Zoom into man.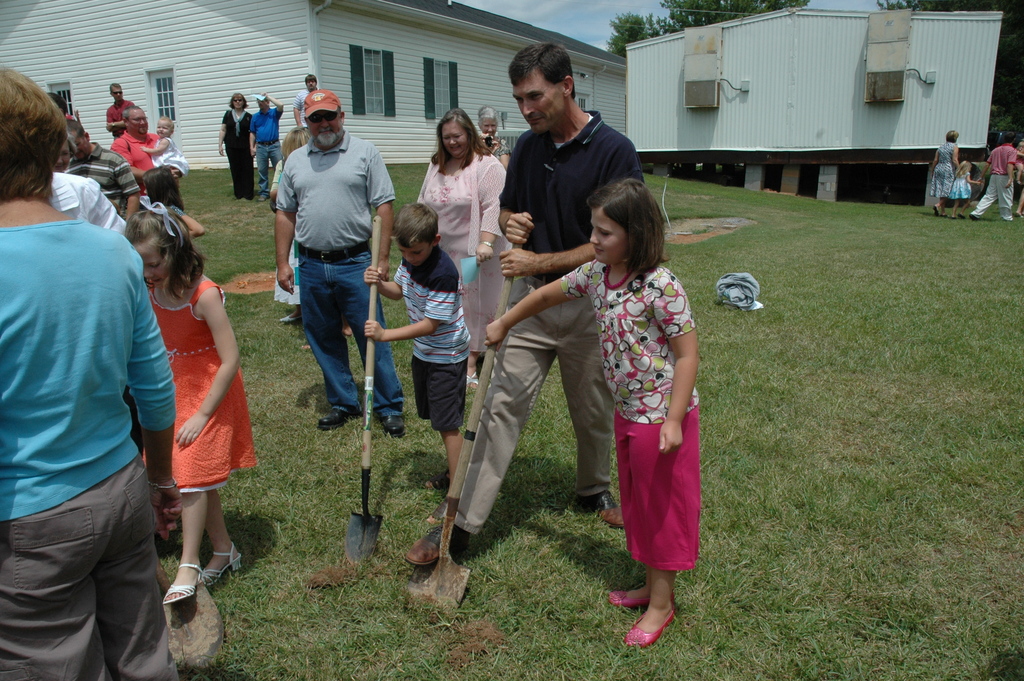
Zoom target: crop(60, 115, 143, 218).
